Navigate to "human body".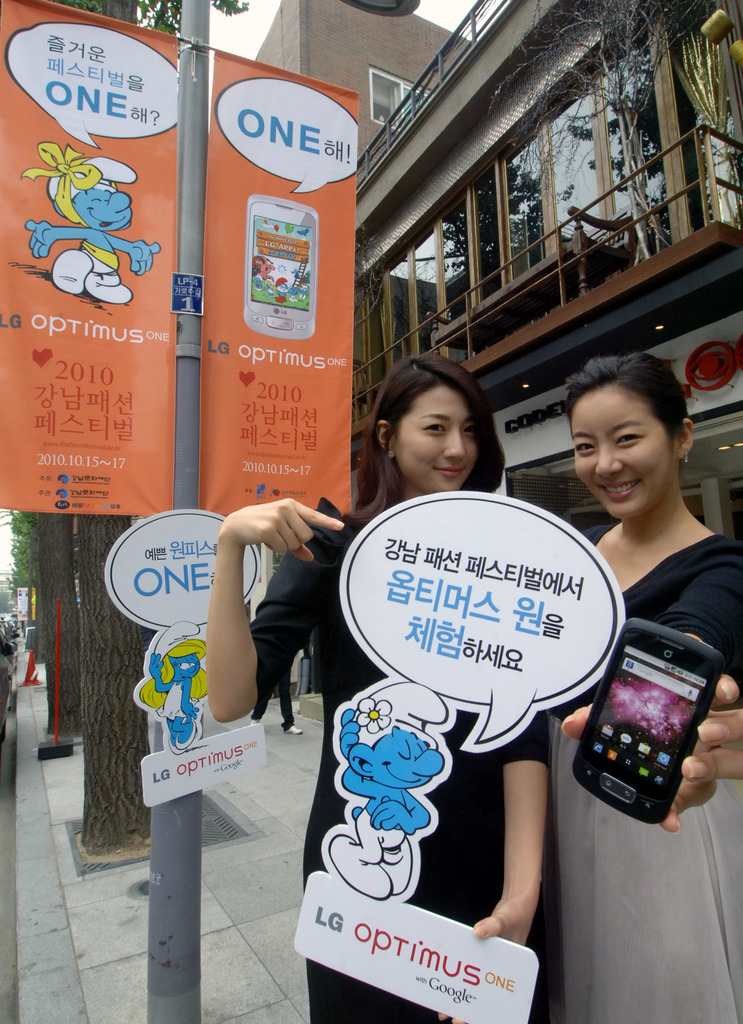
Navigation target: 325,671,457,902.
